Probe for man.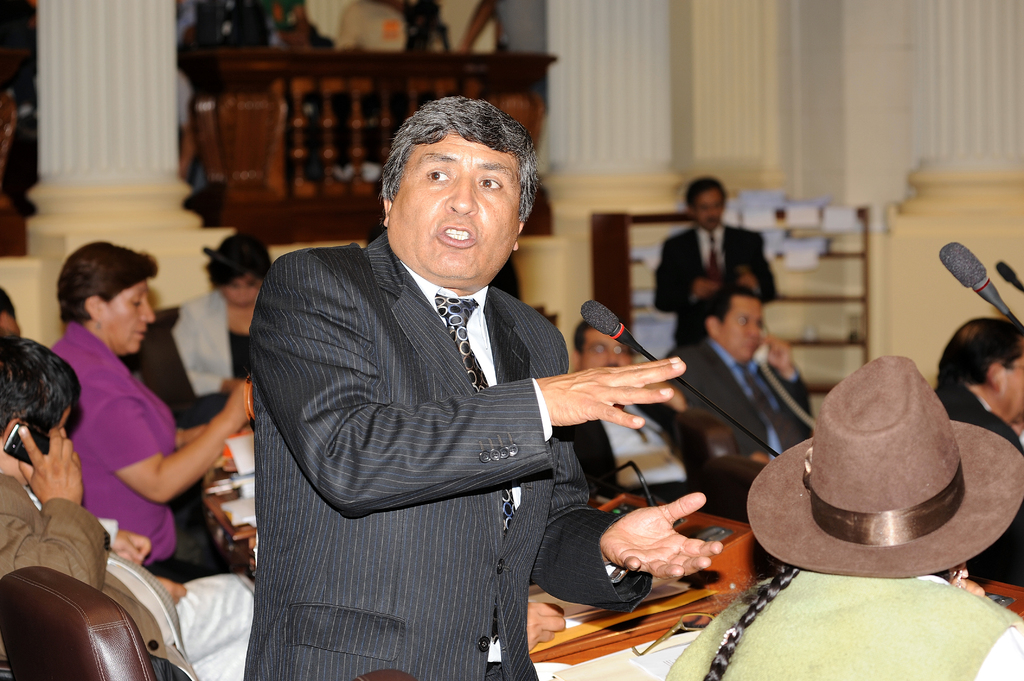
Probe result: <region>573, 314, 764, 497</region>.
